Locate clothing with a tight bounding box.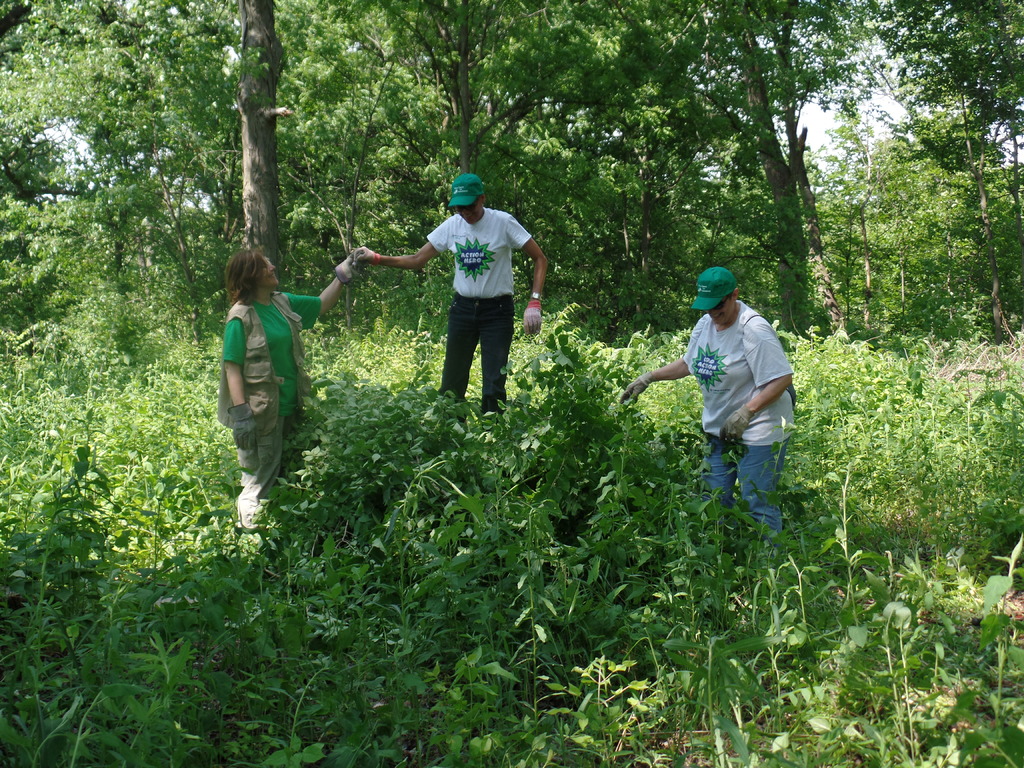
676 300 824 552.
